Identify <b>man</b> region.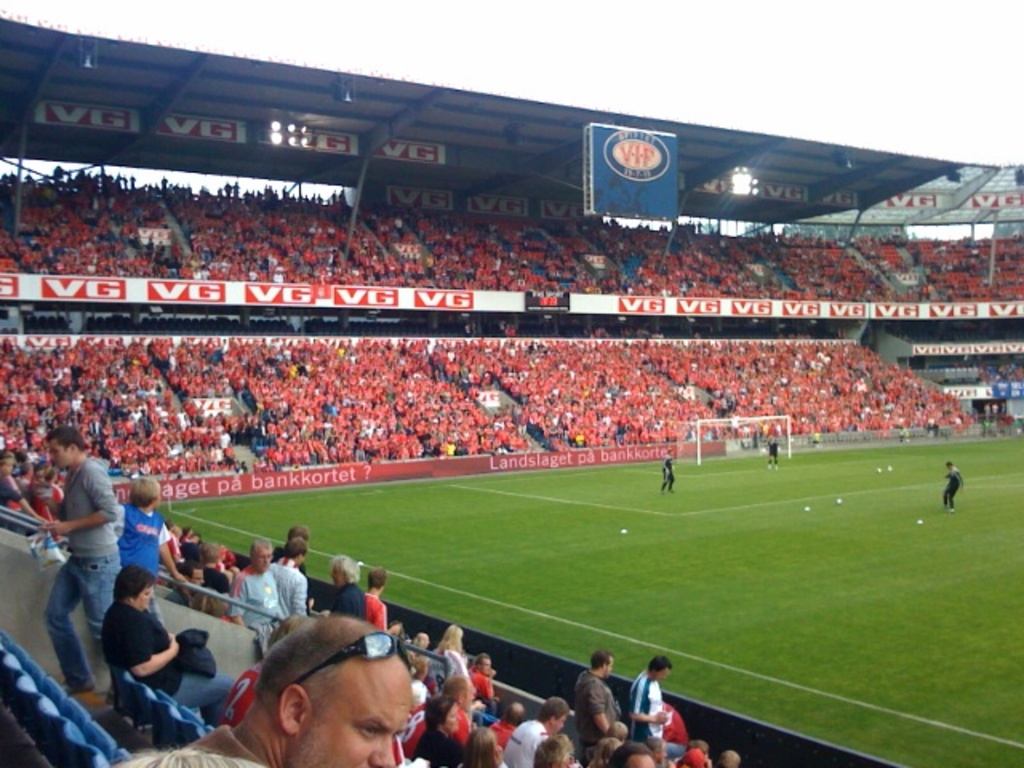
Region: [811, 427, 826, 450].
